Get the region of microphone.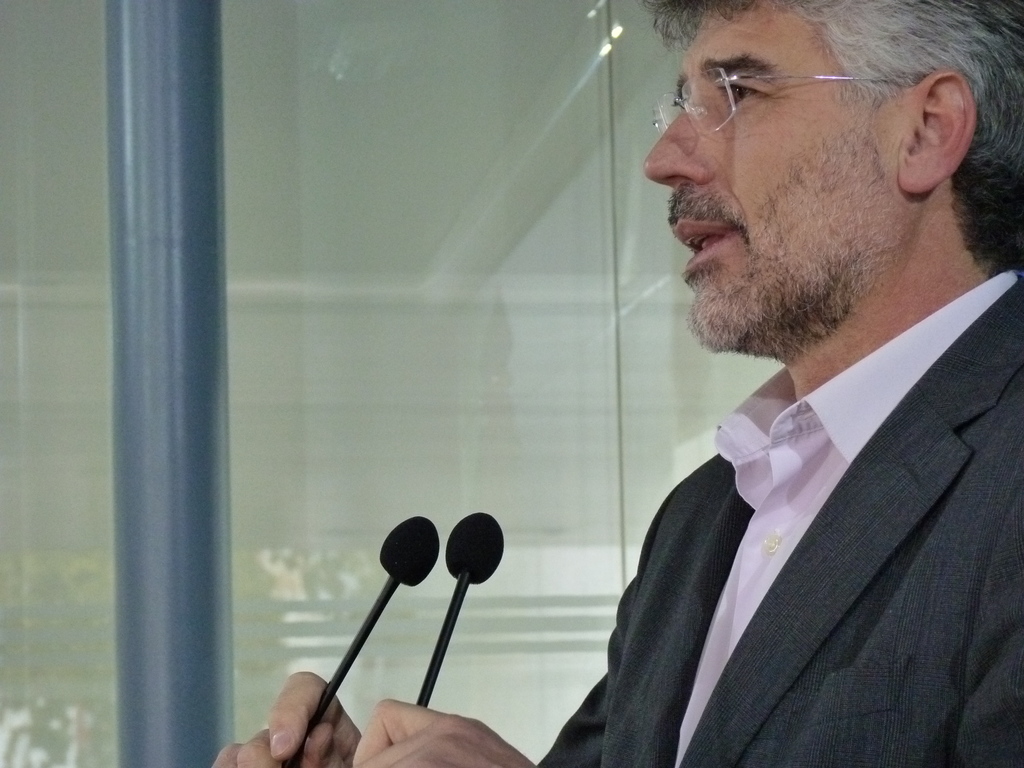
<bbox>282, 513, 438, 767</bbox>.
